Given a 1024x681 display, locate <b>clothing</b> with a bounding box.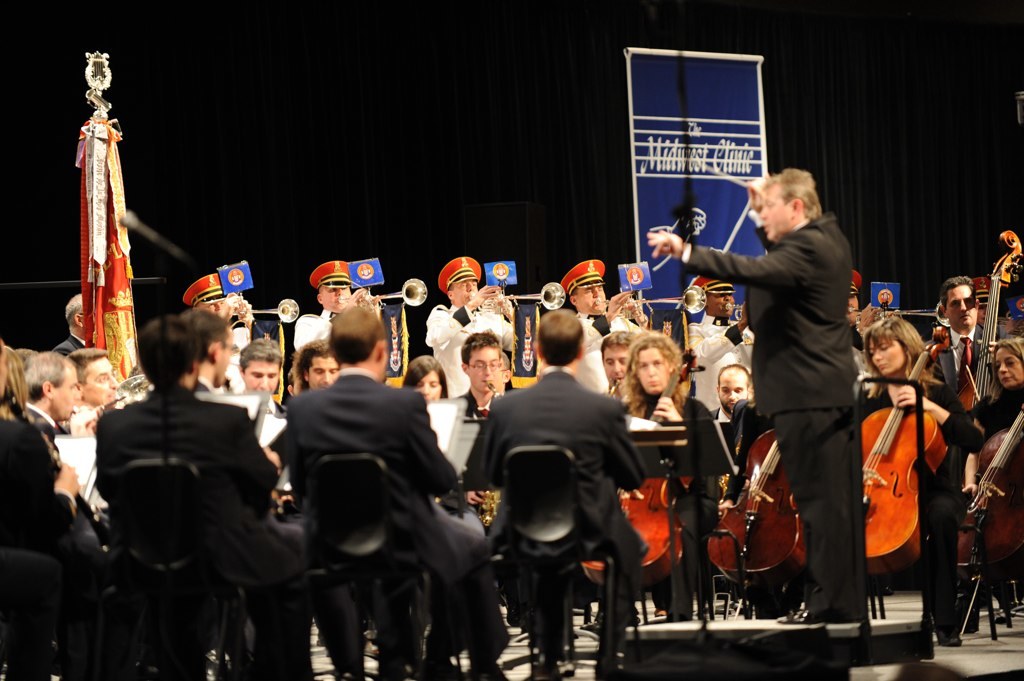
Located: crop(29, 403, 62, 435).
